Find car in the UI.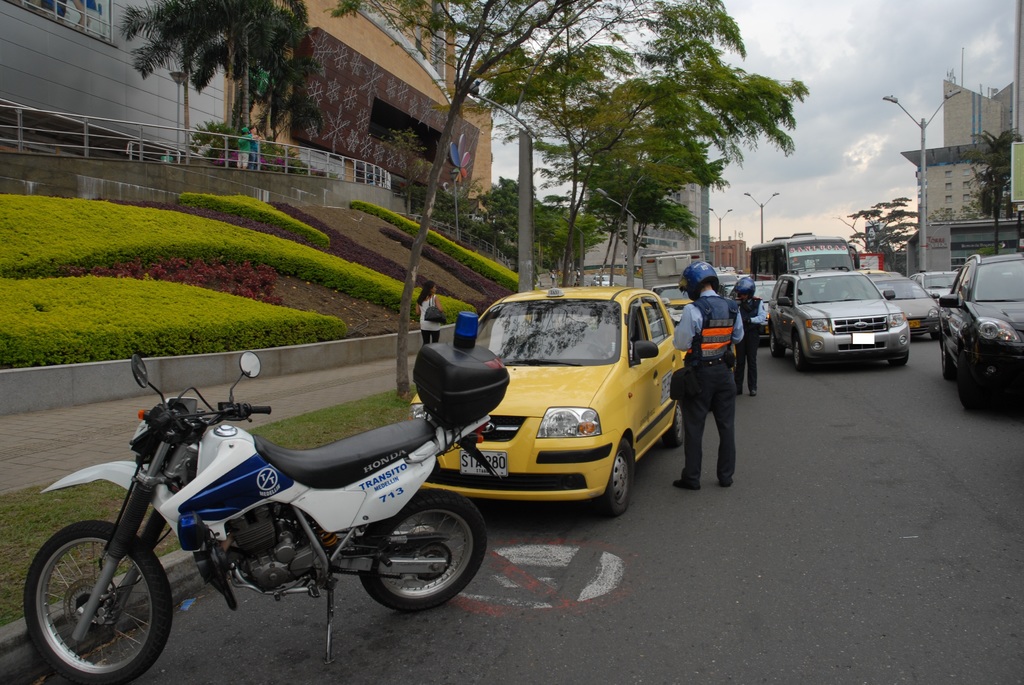
UI element at 942/251/1023/409.
